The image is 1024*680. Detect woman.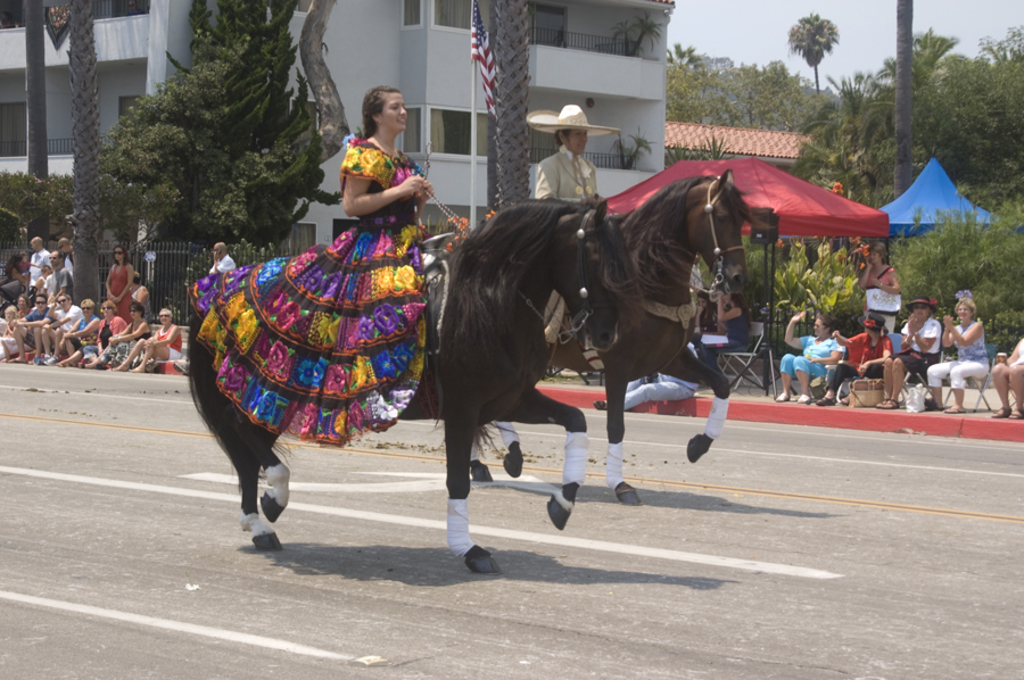
Detection: crop(715, 288, 748, 353).
